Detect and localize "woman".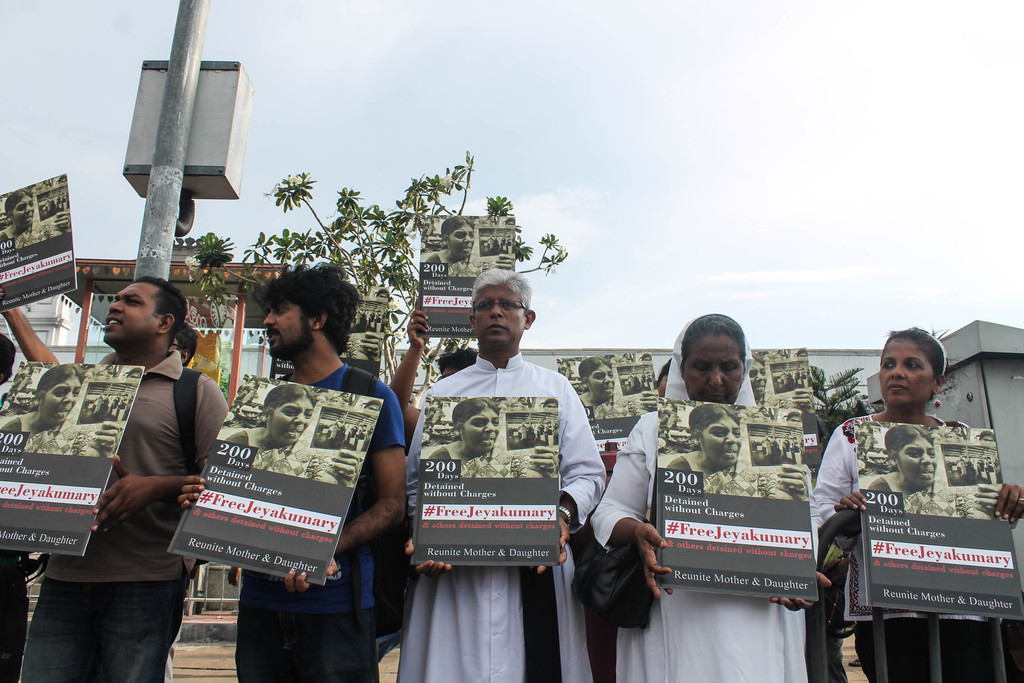
Localized at [left=668, top=404, right=797, bottom=503].
